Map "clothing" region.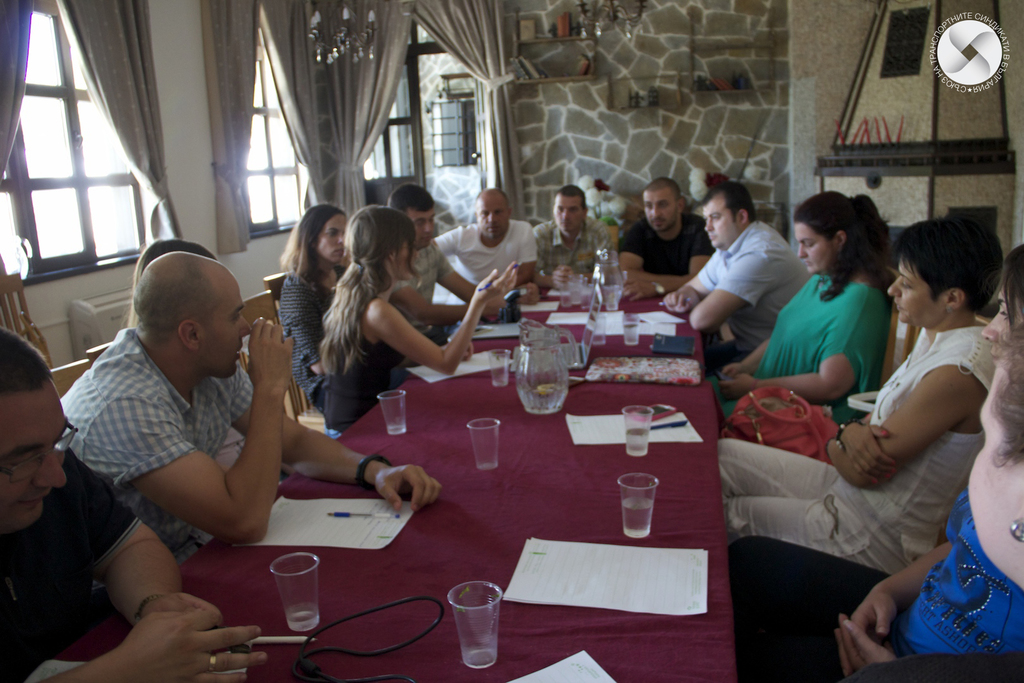
Mapped to locate(717, 310, 996, 578).
